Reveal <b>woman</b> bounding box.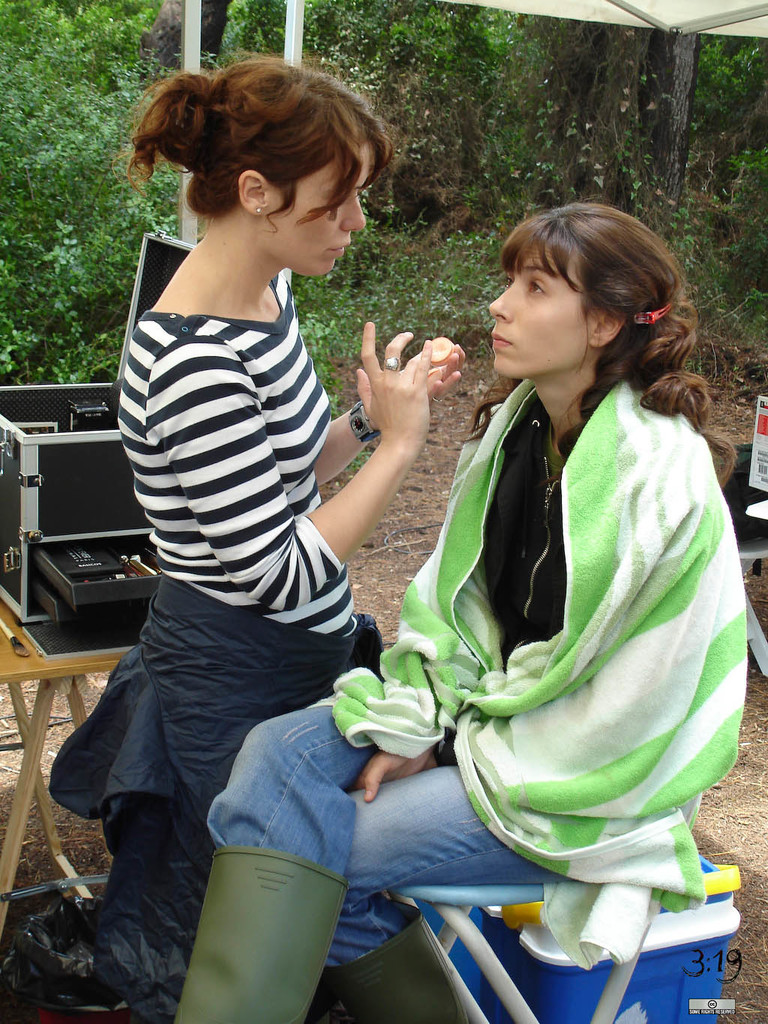
Revealed: bbox(112, 47, 466, 1023).
